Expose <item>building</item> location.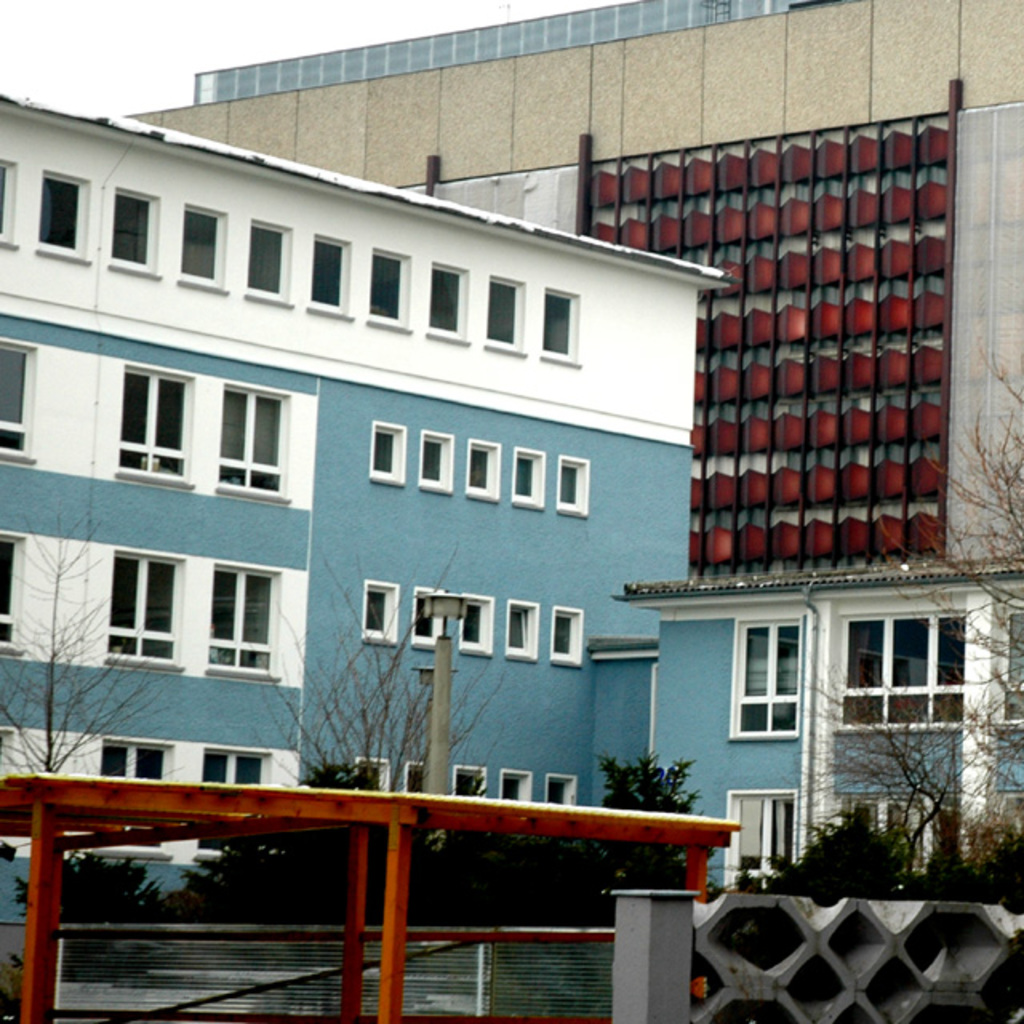
Exposed at 114/0/1022/584.
